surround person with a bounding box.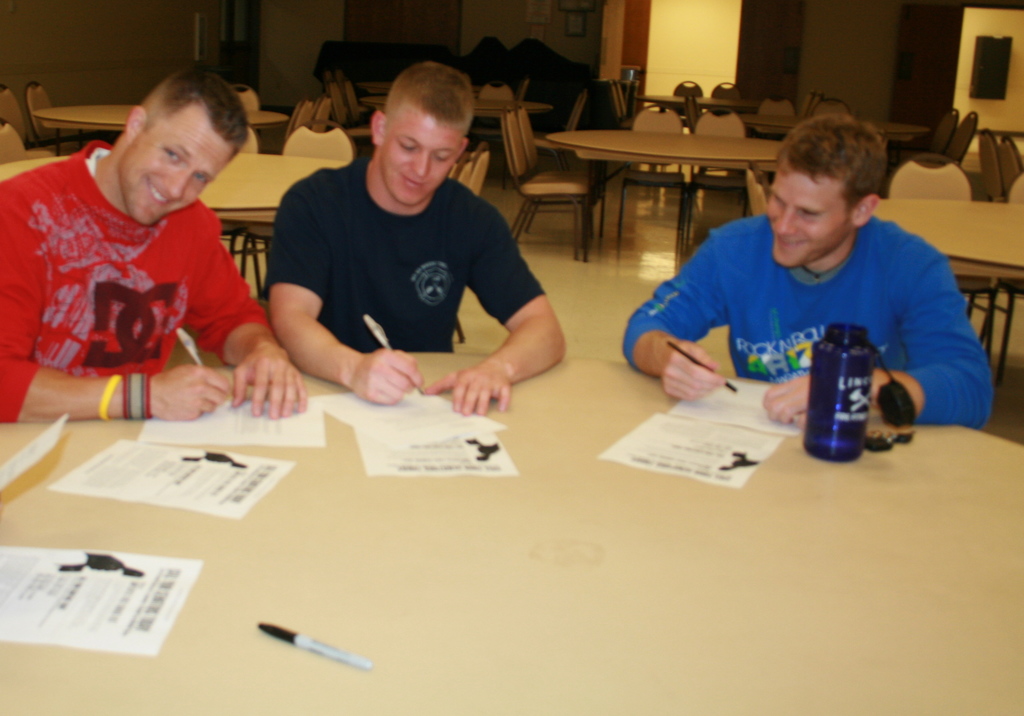
<box>256,63,571,418</box>.
